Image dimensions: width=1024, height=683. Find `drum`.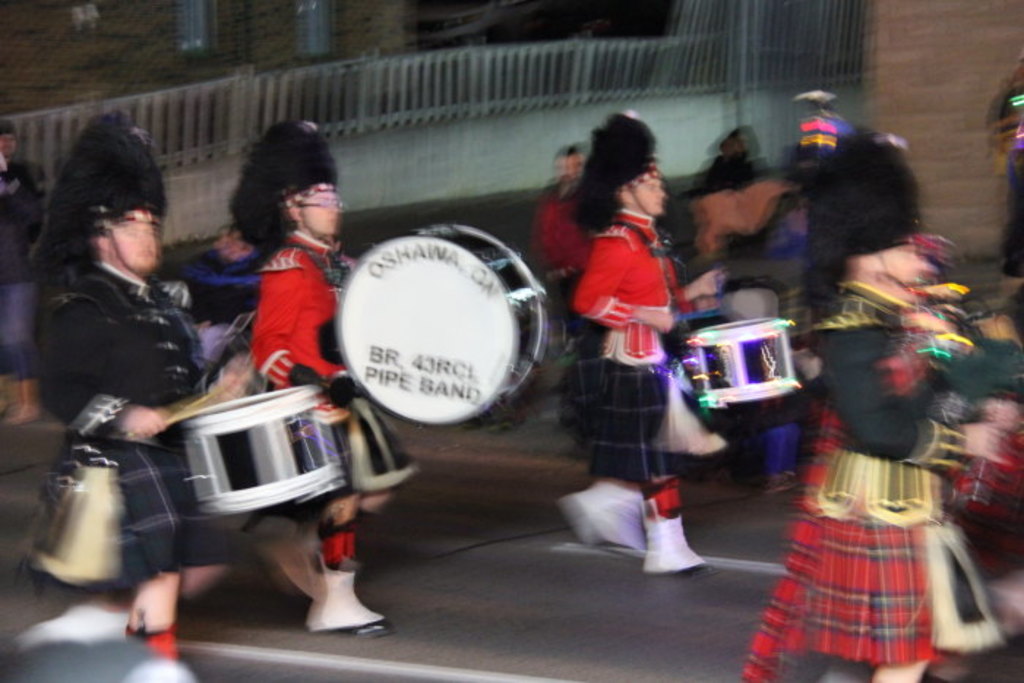
bbox=[184, 385, 348, 509].
